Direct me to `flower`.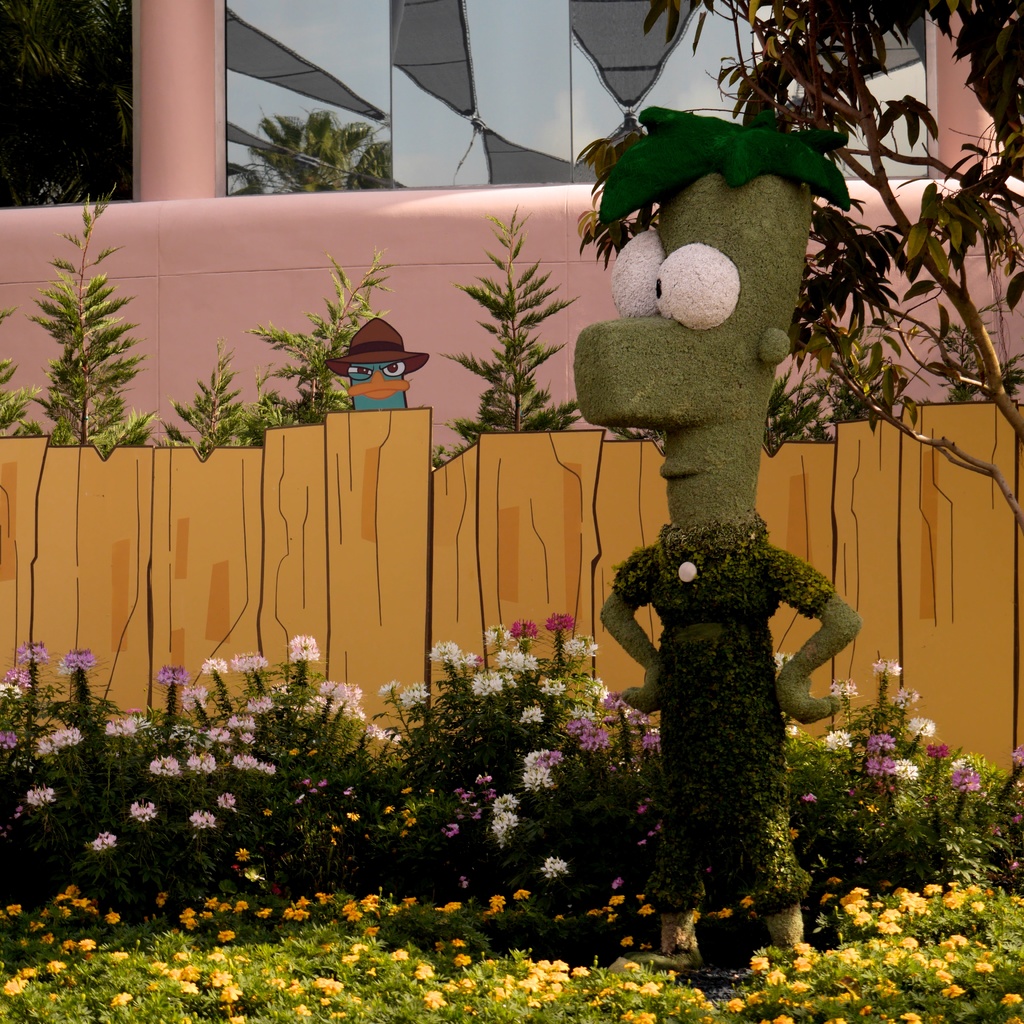
Direction: 639,837,644,846.
